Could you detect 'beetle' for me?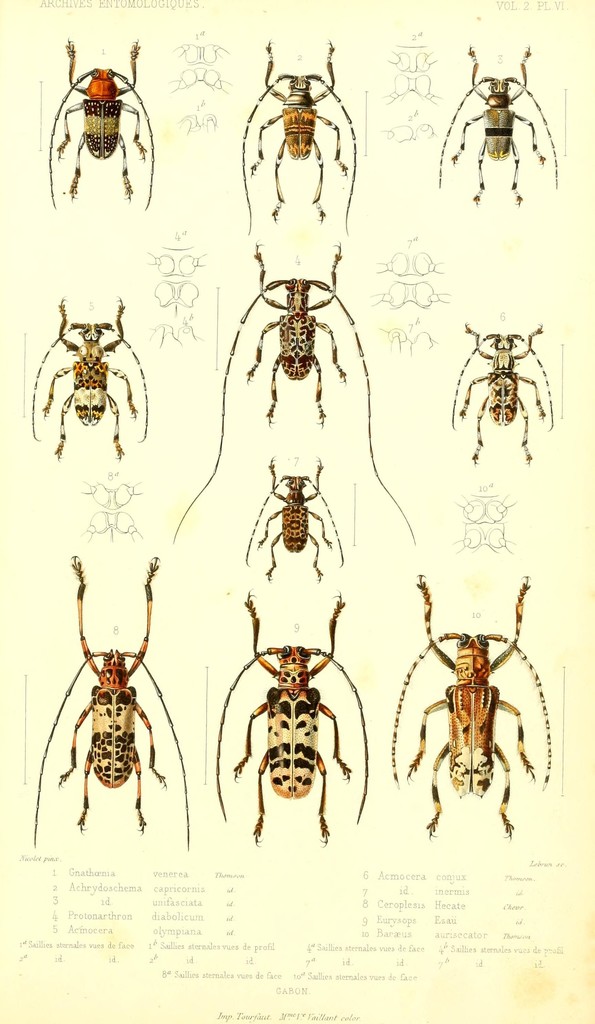
Detection result: bbox=(241, 38, 362, 234).
